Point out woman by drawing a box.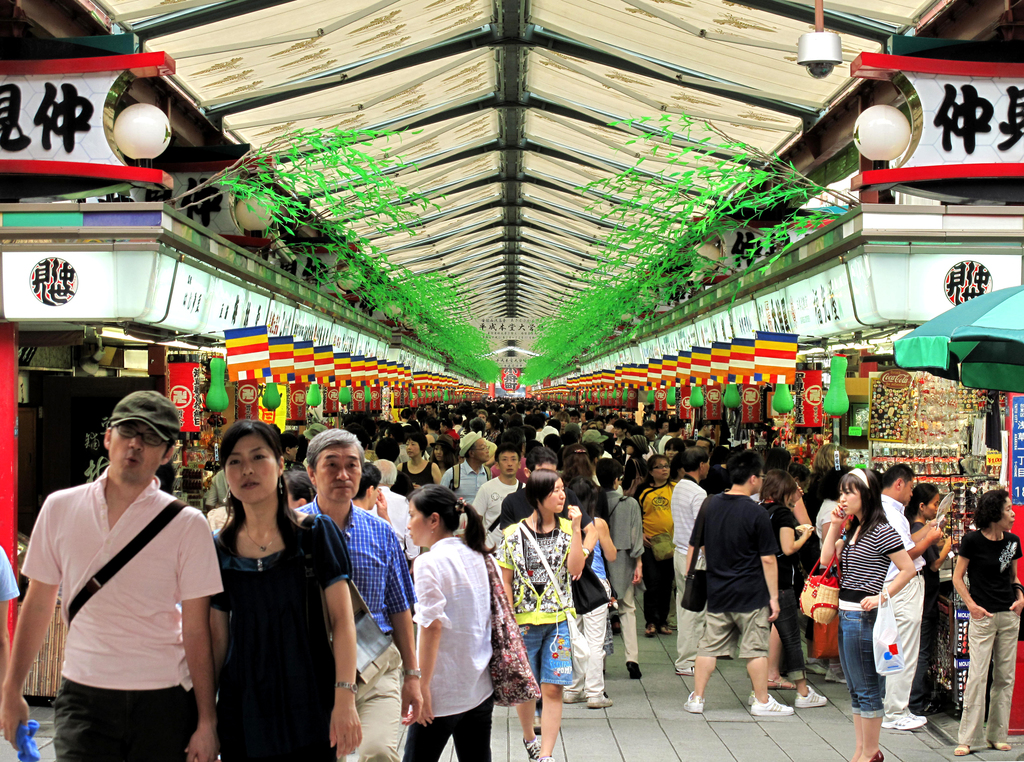
<box>486,474,584,756</box>.
